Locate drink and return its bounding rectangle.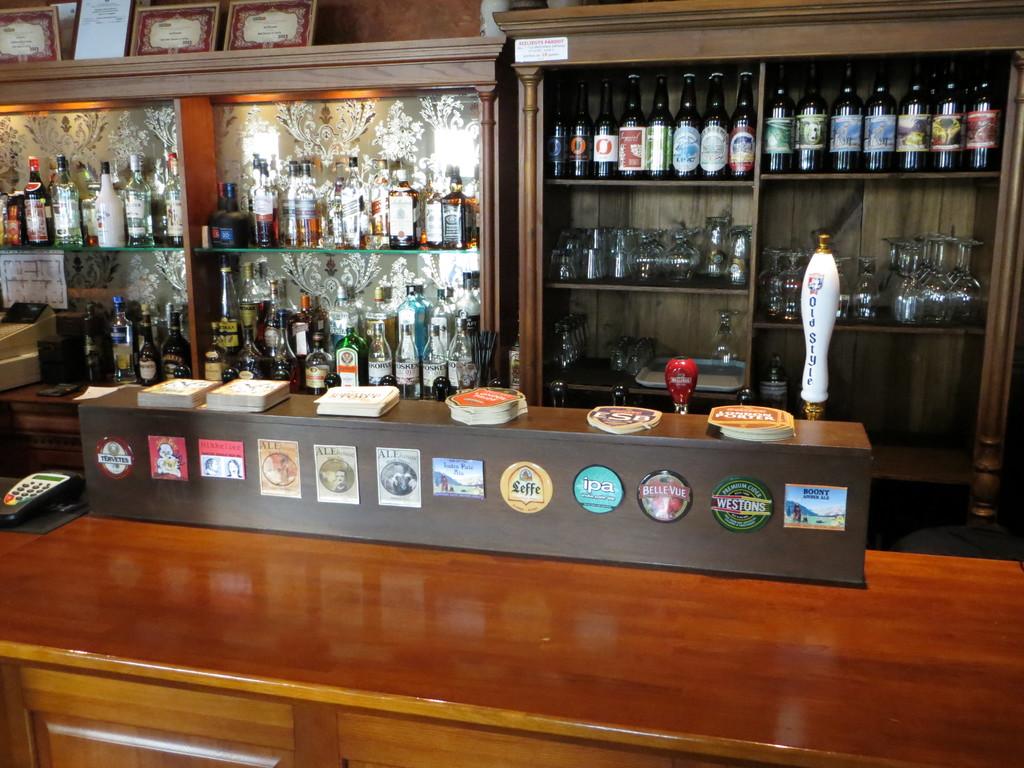
x1=646, y1=70, x2=672, y2=174.
